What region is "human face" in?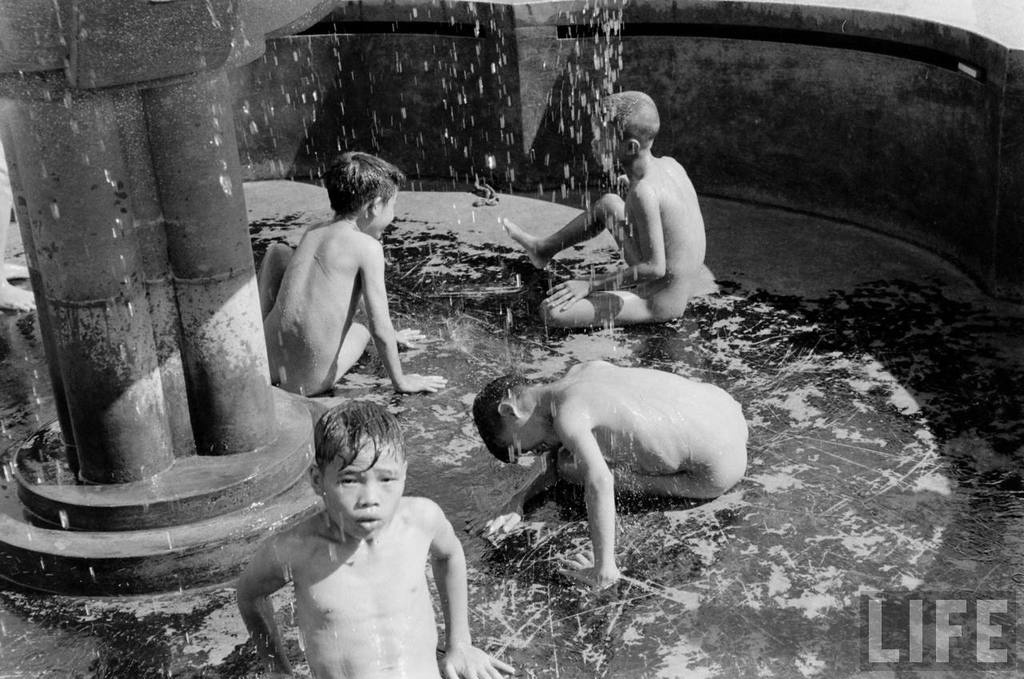
(x1=493, y1=415, x2=570, y2=465).
